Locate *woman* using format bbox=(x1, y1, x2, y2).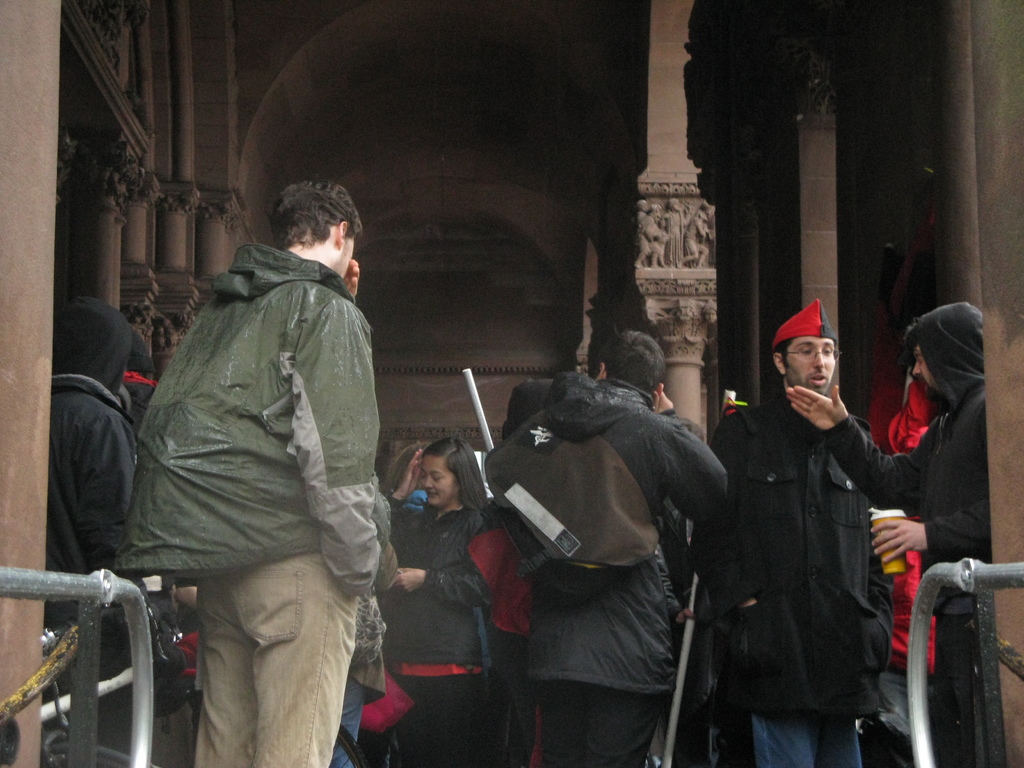
bbox=(374, 415, 502, 743).
